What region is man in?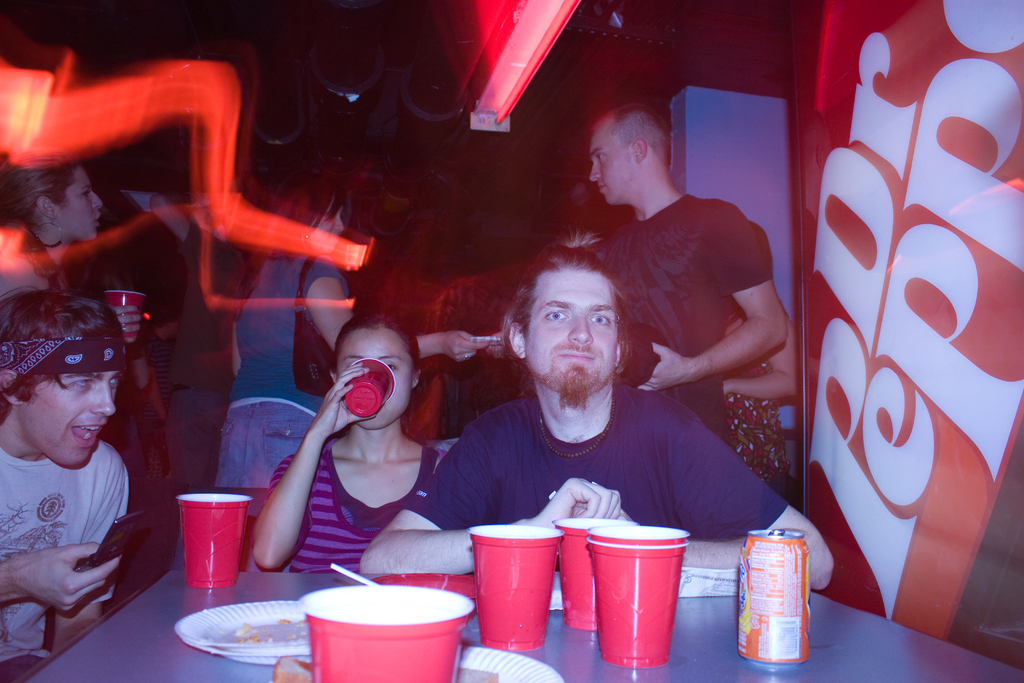
[485,101,787,441].
